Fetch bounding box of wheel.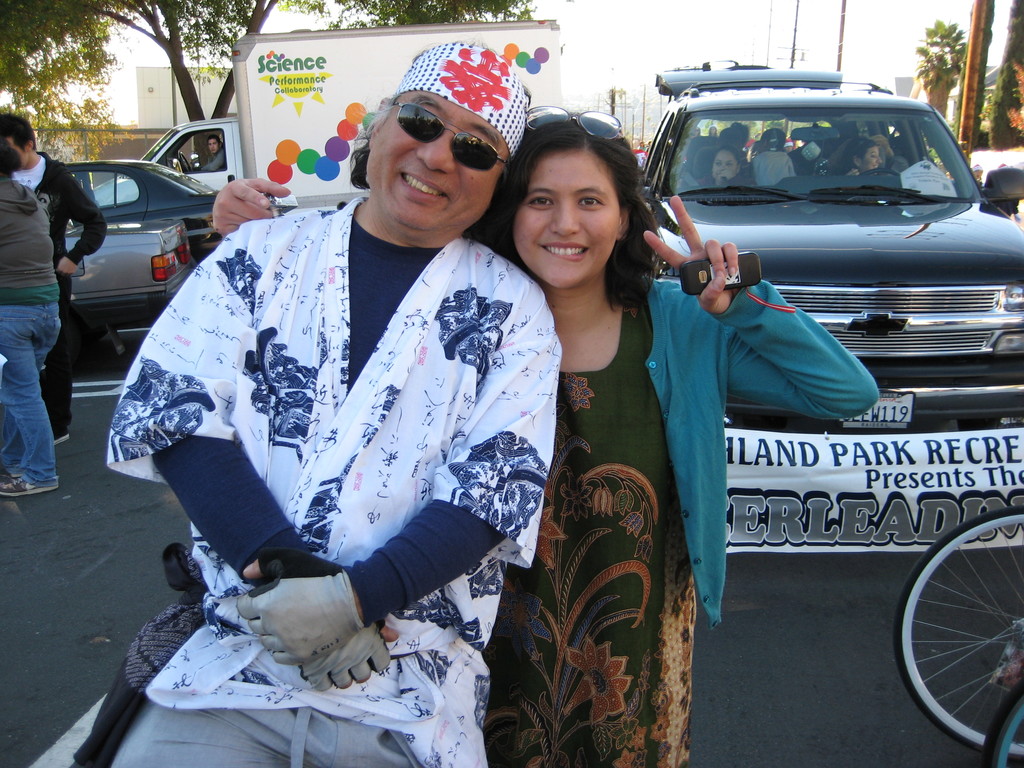
Bbox: x1=977, y1=684, x2=1019, y2=767.
